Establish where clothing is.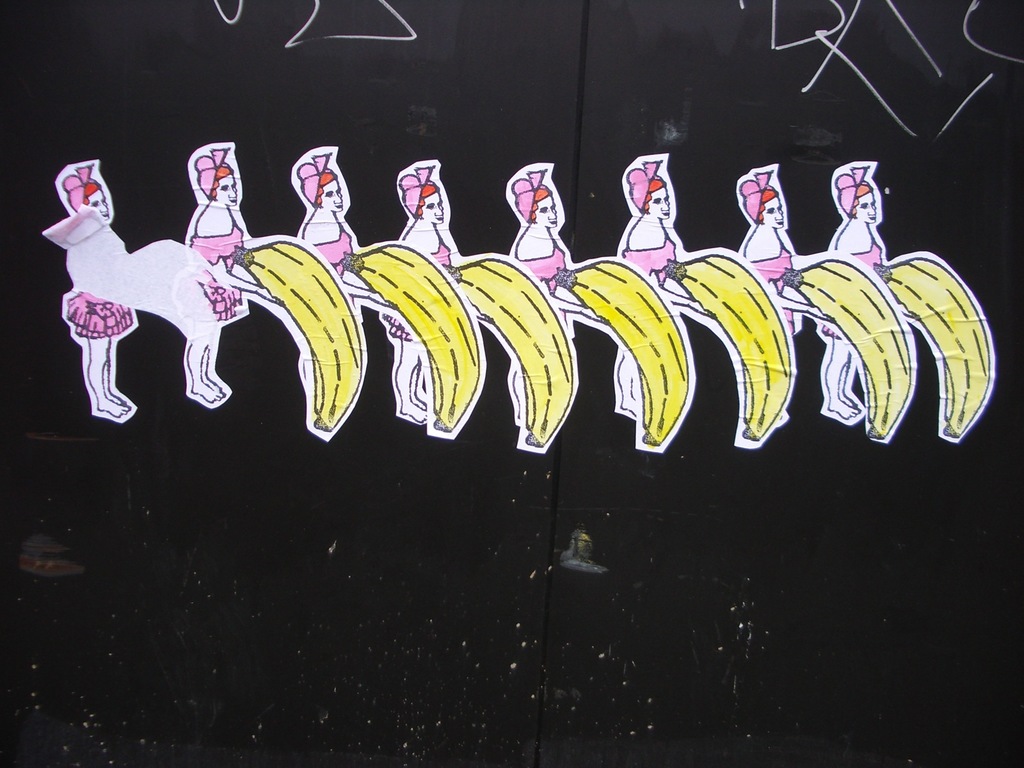
Established at (x1=832, y1=156, x2=877, y2=215).
